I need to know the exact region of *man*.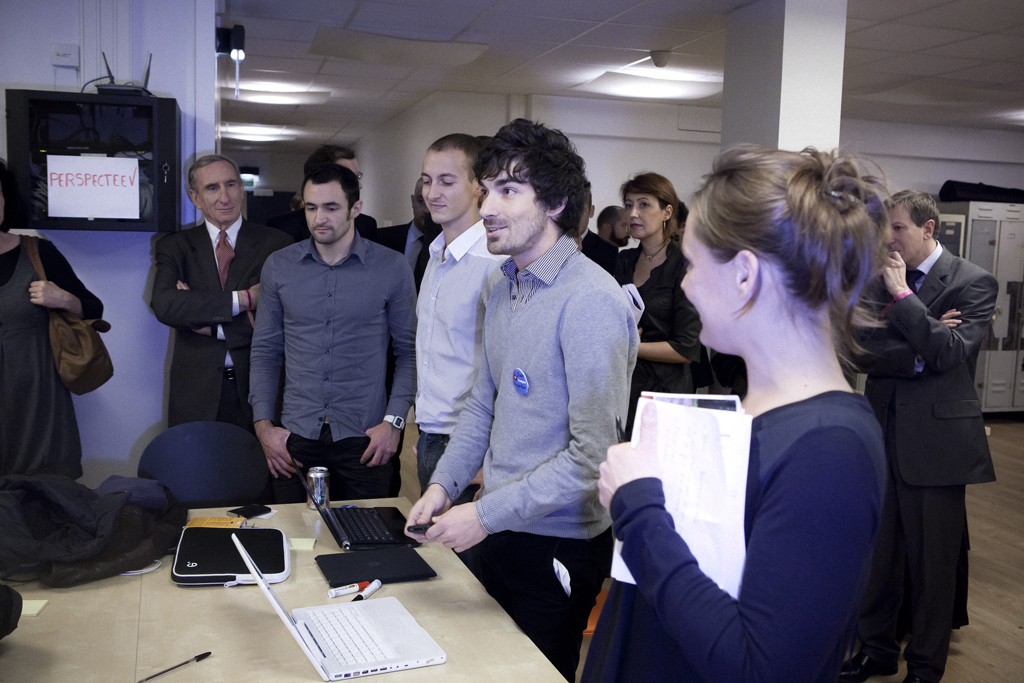
Region: [221, 147, 419, 528].
